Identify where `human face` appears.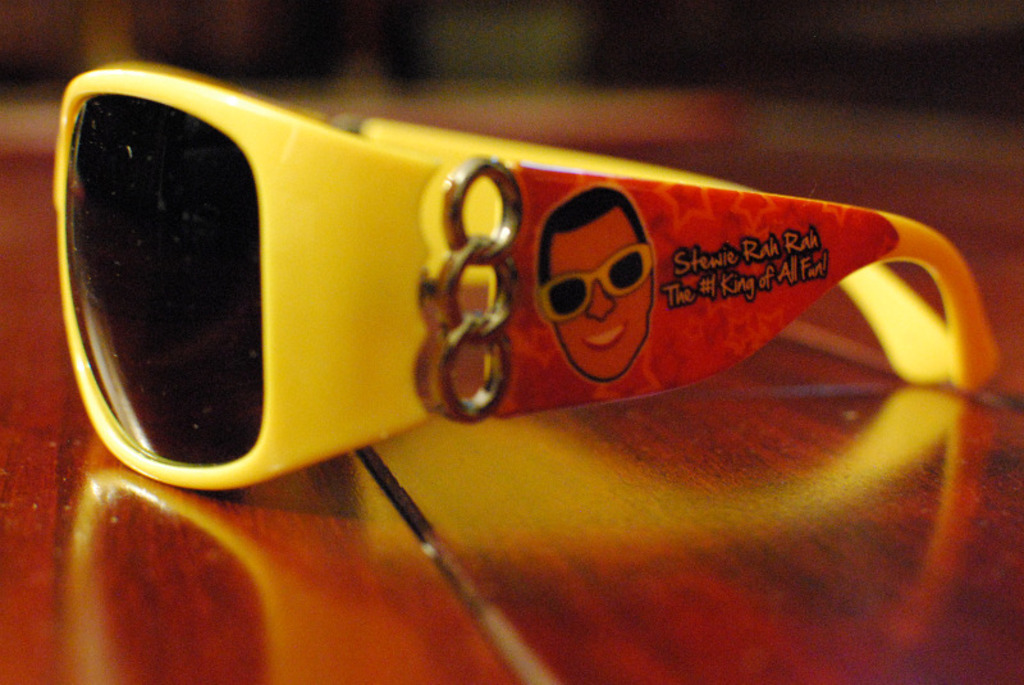
Appears at bbox(557, 223, 652, 382).
